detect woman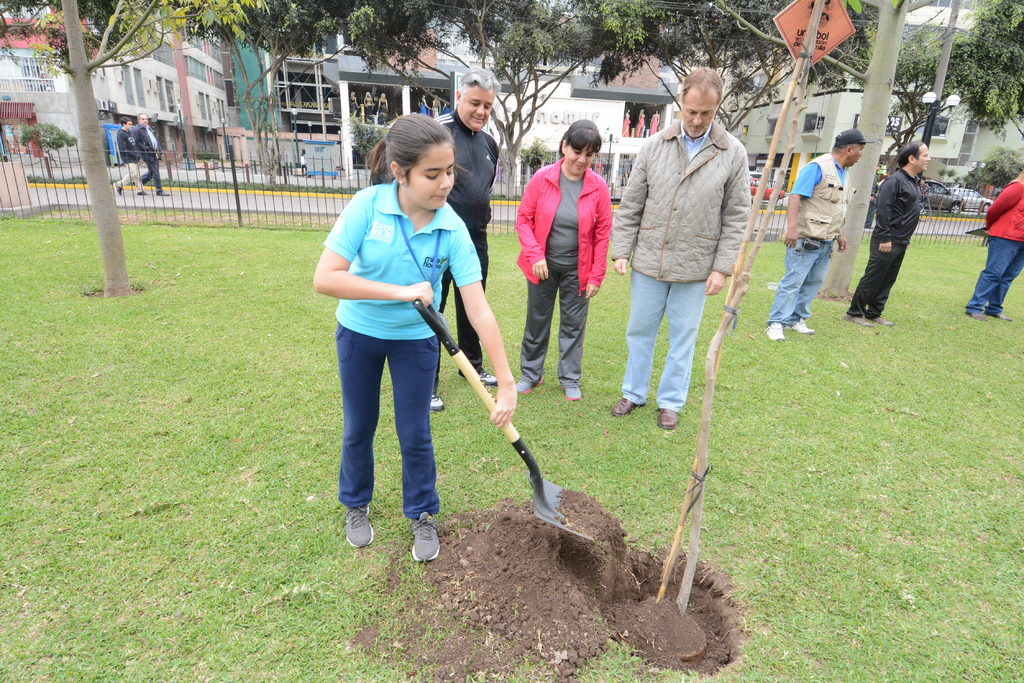
[left=626, top=109, right=628, bottom=135]
